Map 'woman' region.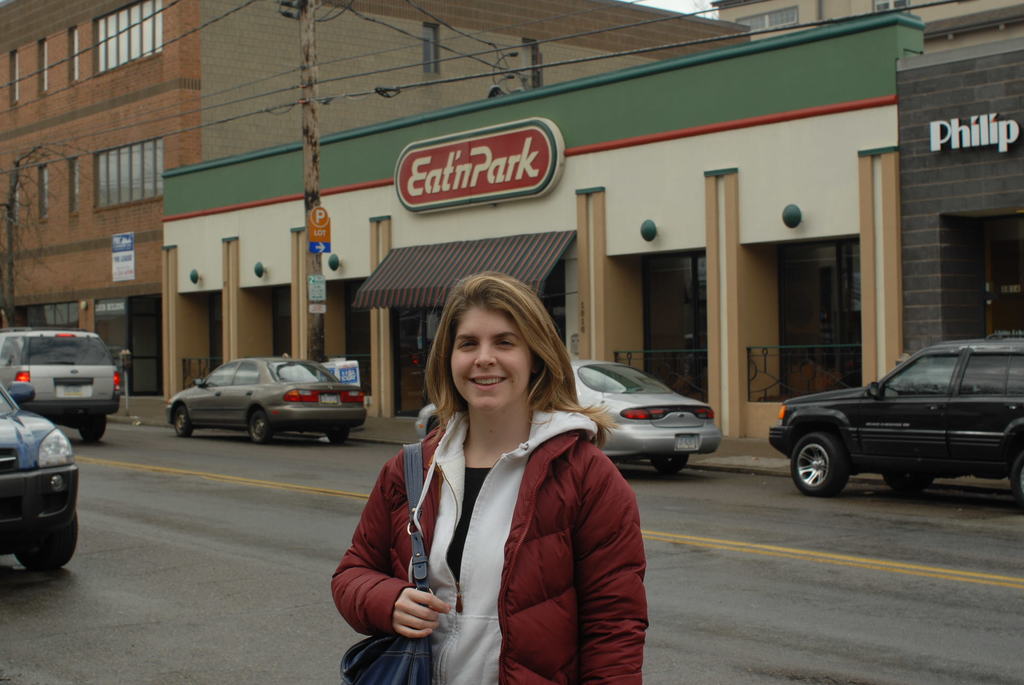
Mapped to <box>330,269,654,680</box>.
